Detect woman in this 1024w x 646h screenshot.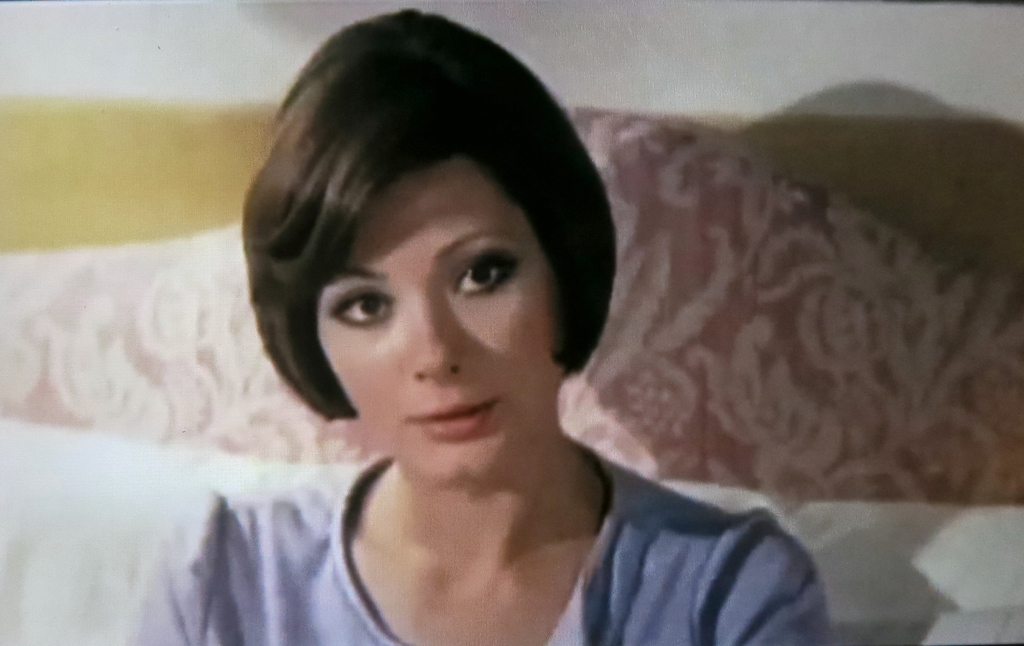
Detection: [left=202, top=5, right=733, bottom=639].
